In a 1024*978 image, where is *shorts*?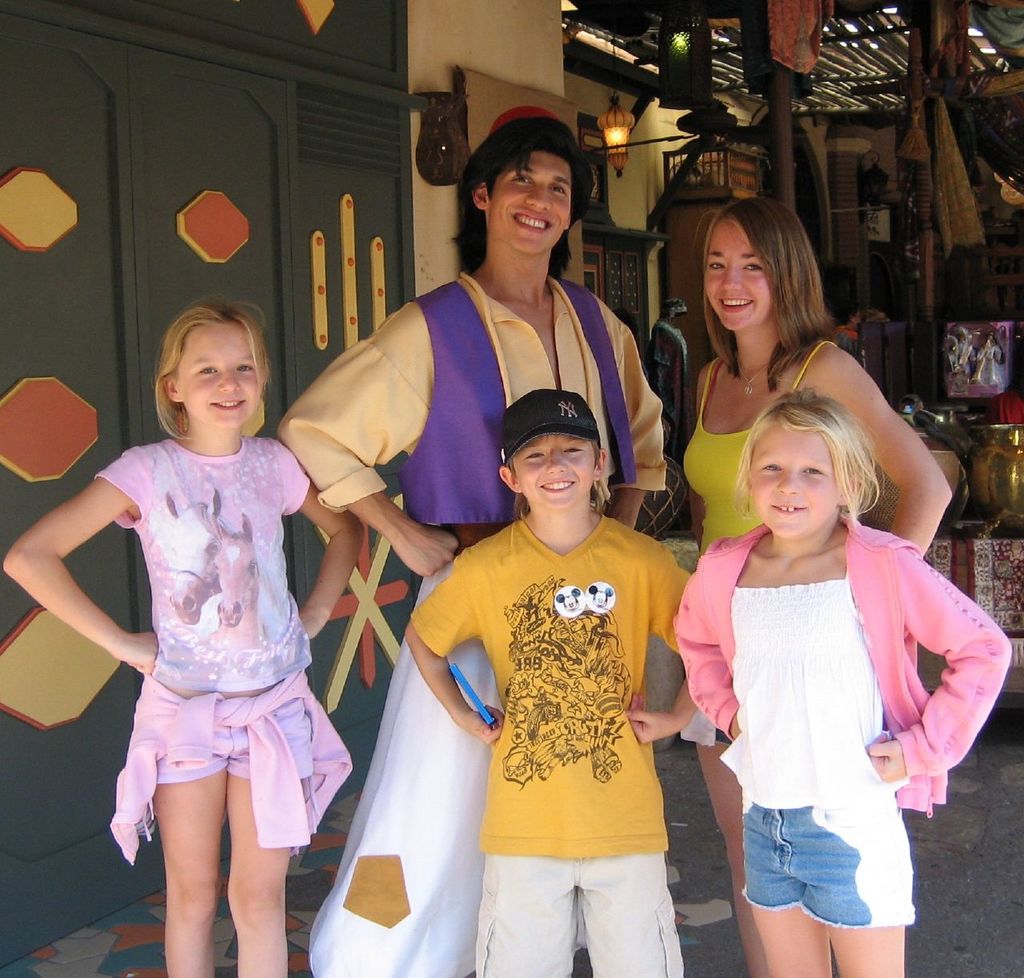
<box>477,852,685,977</box>.
